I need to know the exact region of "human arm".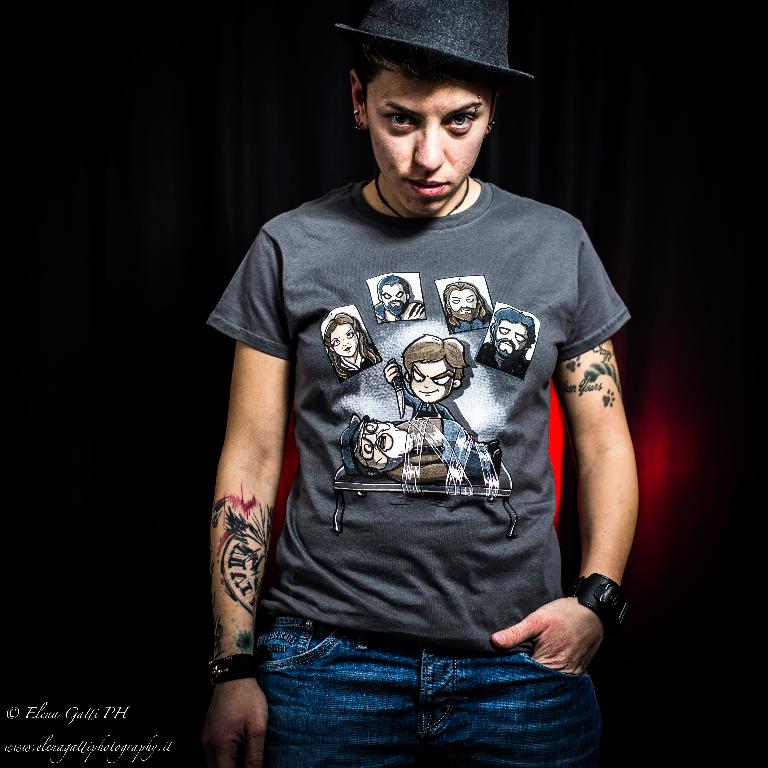
Region: [left=485, top=204, right=647, bottom=677].
